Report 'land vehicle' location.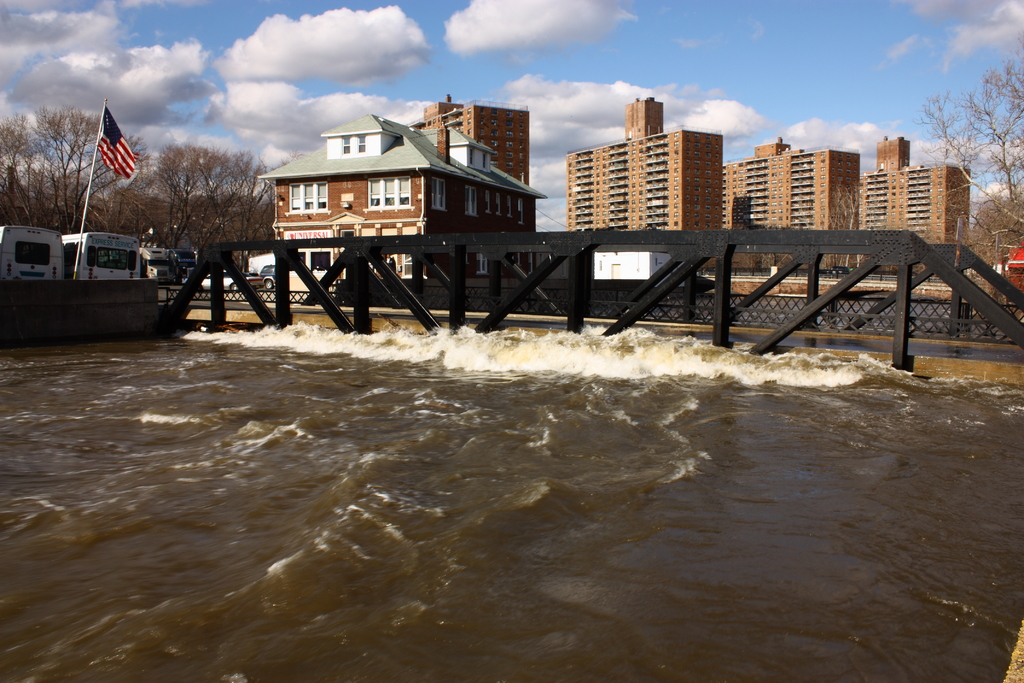
Report: x1=241, y1=270, x2=265, y2=287.
